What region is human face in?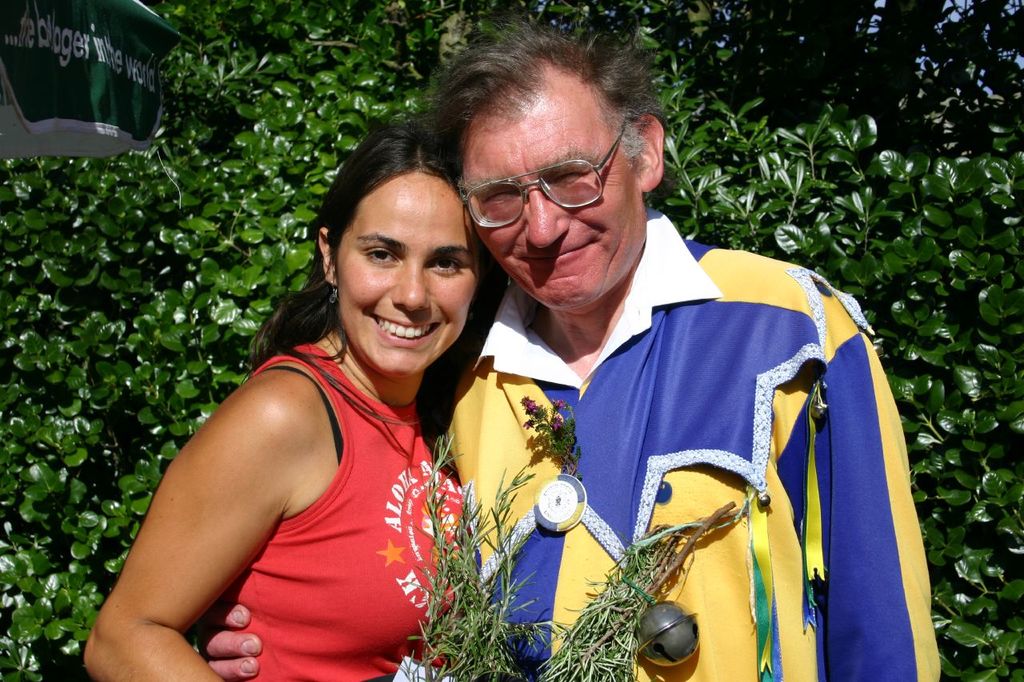
[466,69,638,301].
